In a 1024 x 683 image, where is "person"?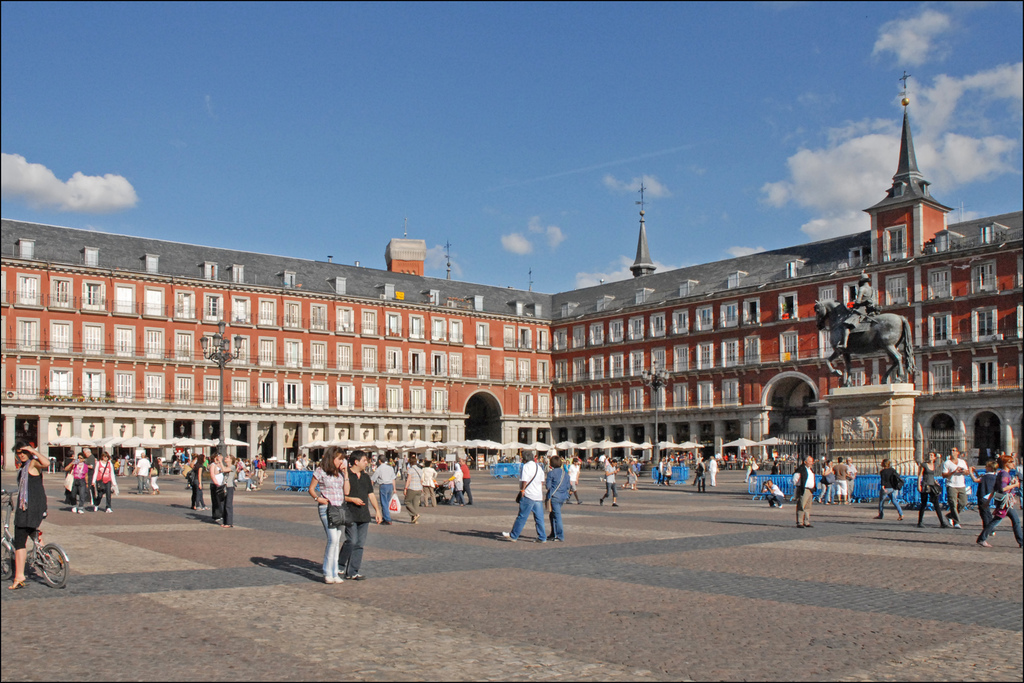
[309, 448, 348, 583].
